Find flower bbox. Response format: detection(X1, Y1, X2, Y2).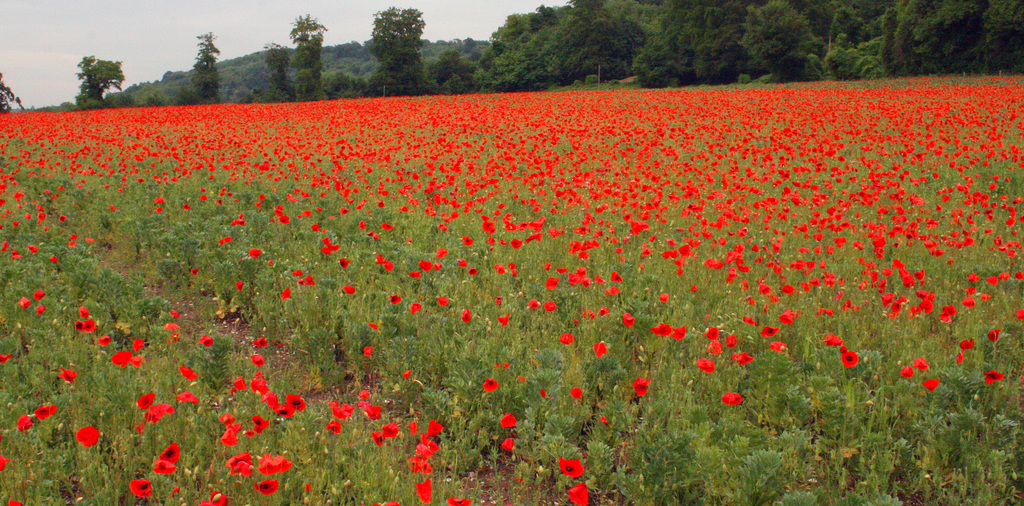
detection(35, 405, 58, 424).
